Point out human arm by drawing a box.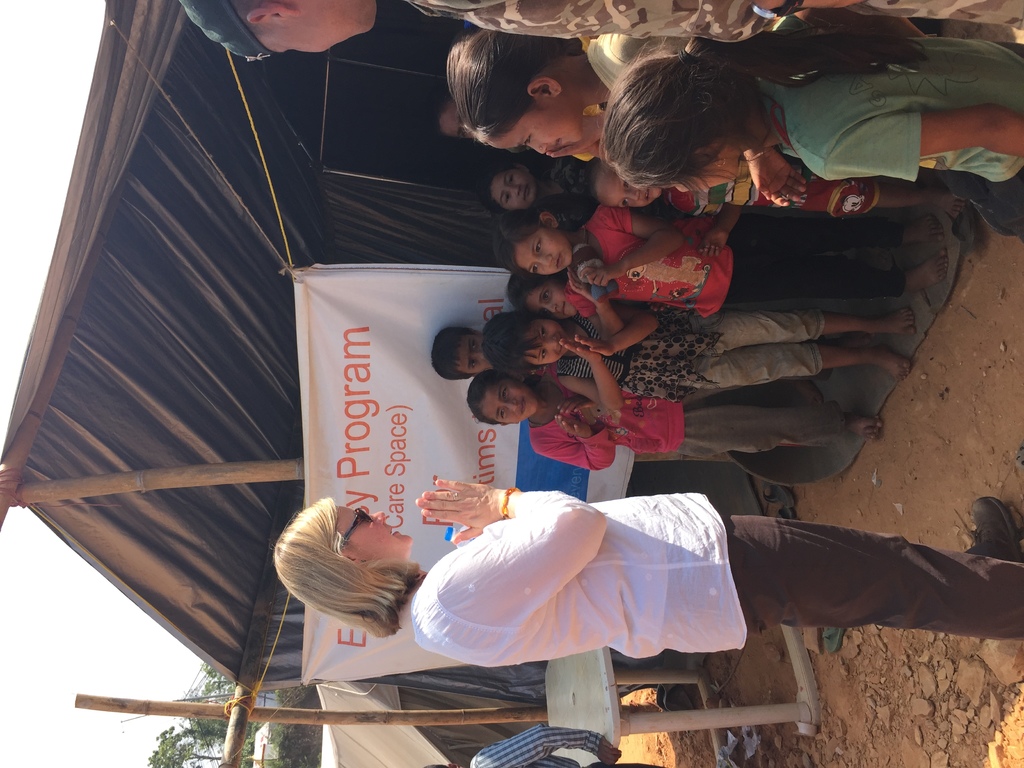
bbox=[823, 99, 1023, 184].
